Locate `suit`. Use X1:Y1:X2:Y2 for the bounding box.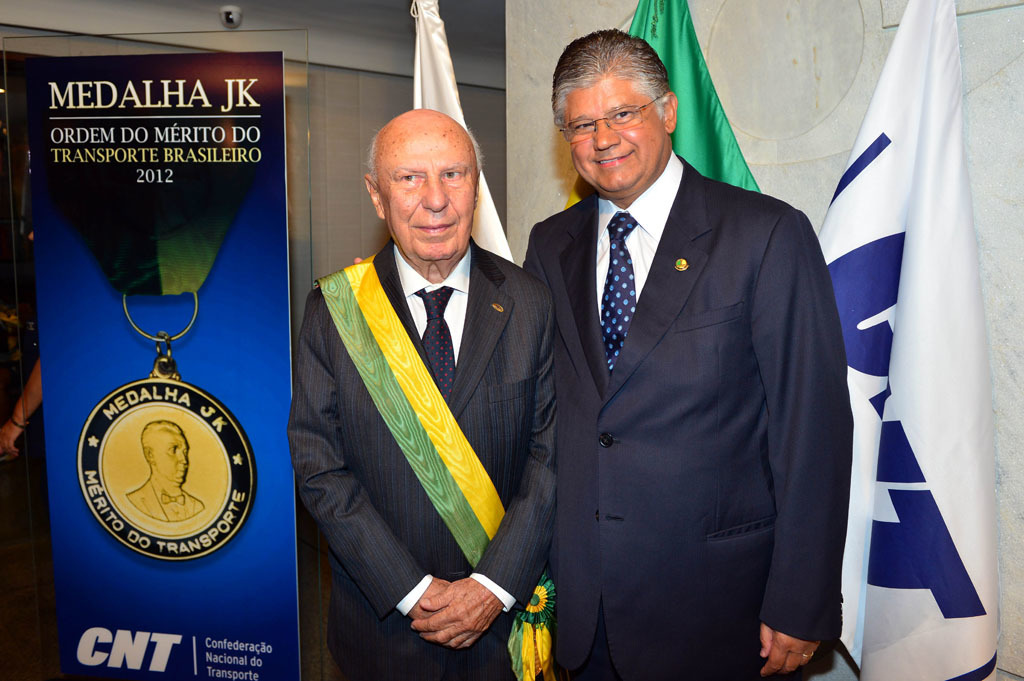
517:144:846:680.
